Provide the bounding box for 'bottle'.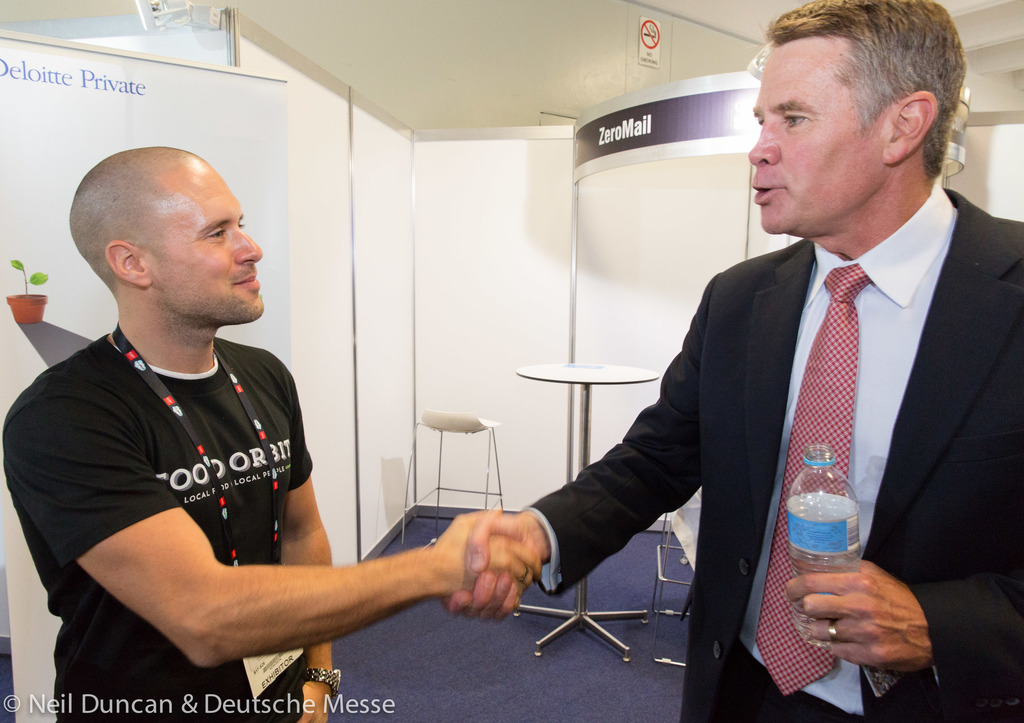
x1=784, y1=445, x2=861, y2=646.
